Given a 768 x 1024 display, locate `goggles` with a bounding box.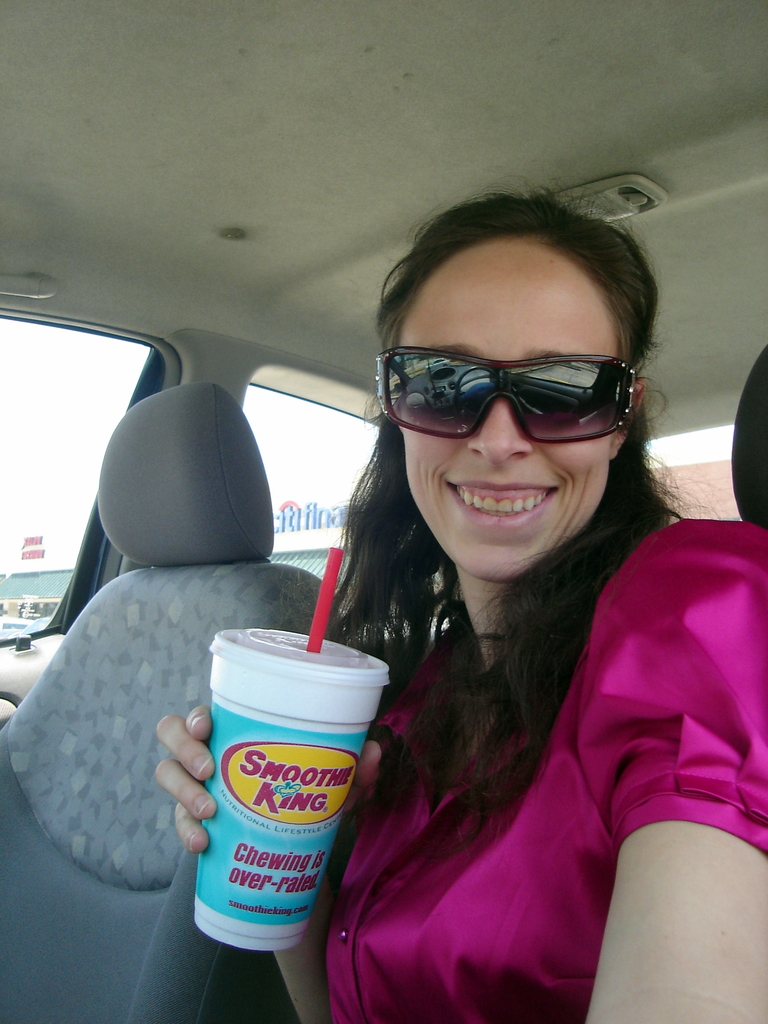
Located: locate(388, 323, 658, 439).
